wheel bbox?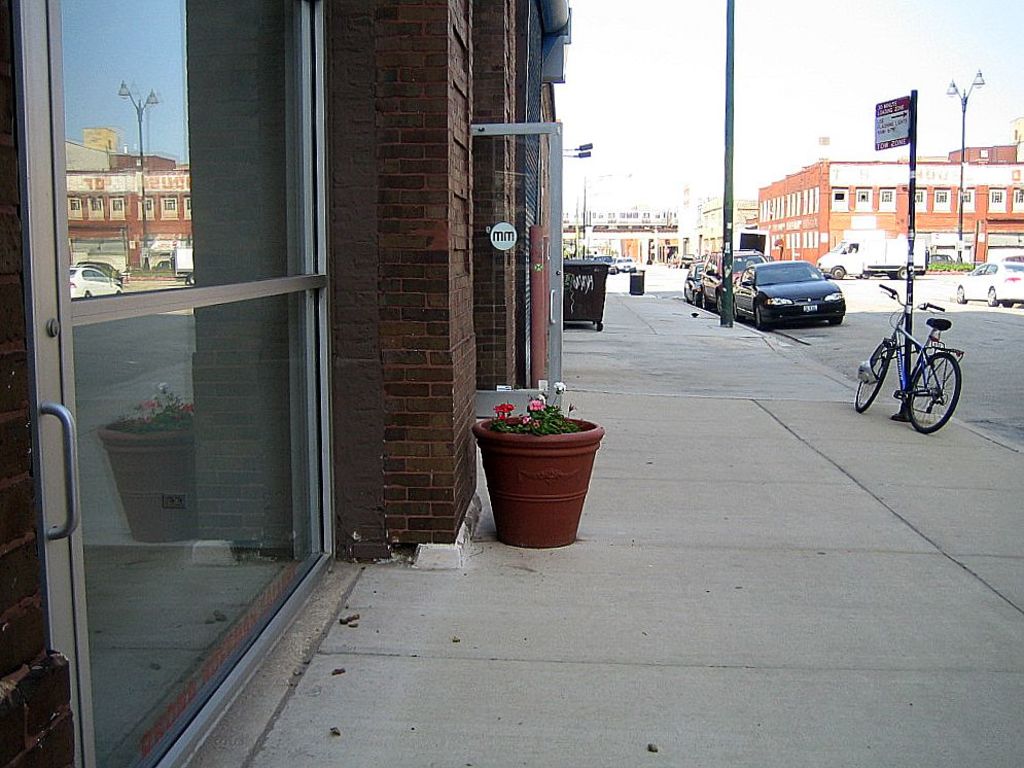
(x1=955, y1=285, x2=968, y2=303)
